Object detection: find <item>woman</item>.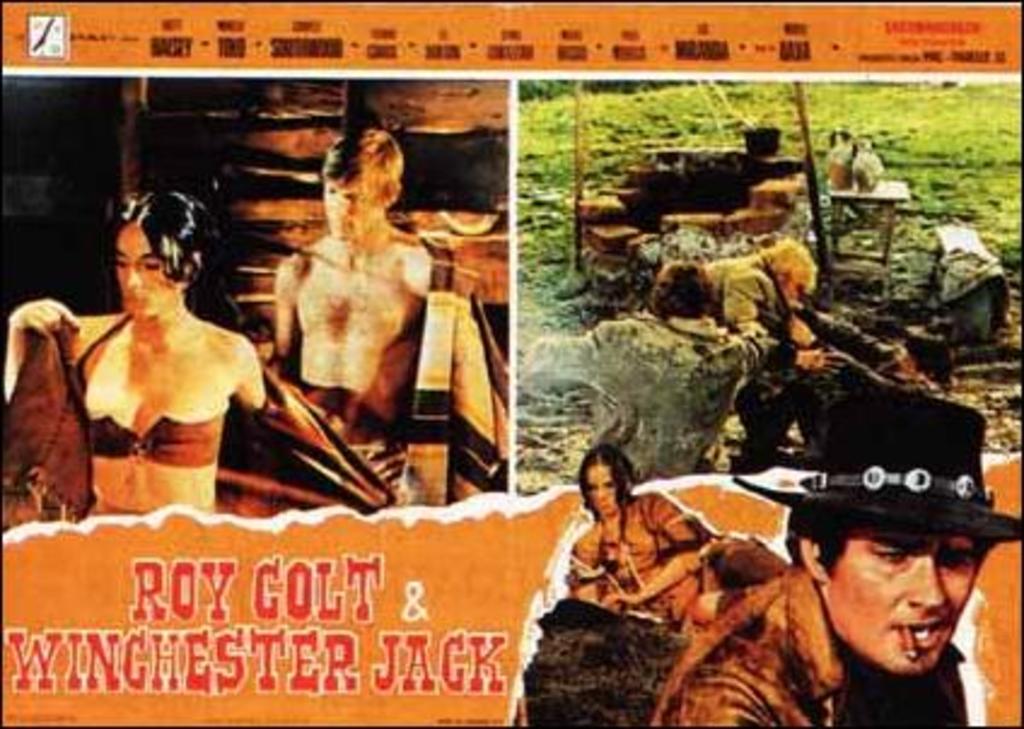
<box>570,449,792,625</box>.
